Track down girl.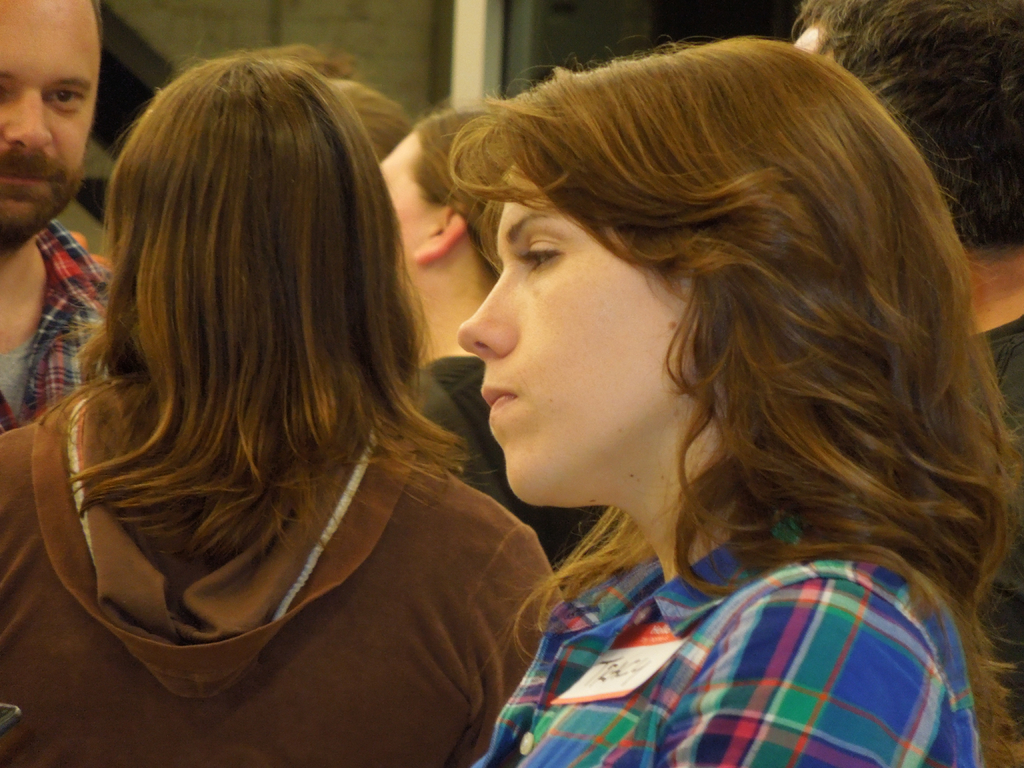
Tracked to 449/38/1023/767.
